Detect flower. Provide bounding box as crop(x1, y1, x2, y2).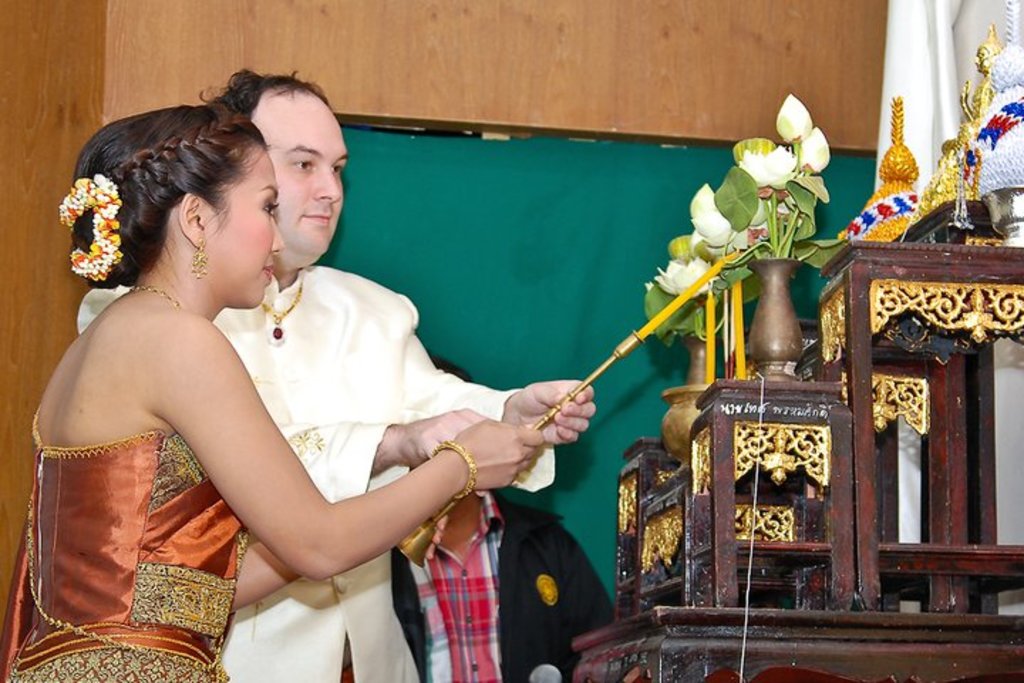
crop(751, 195, 788, 229).
